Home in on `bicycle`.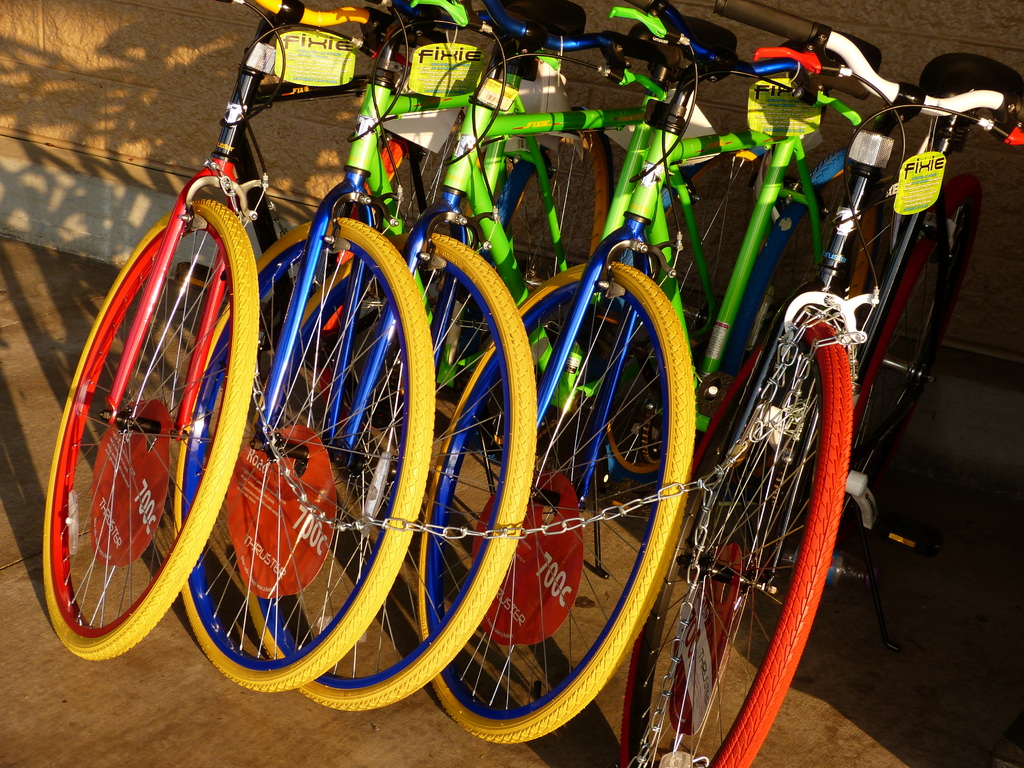
Homed in at Rect(709, 0, 1023, 767).
